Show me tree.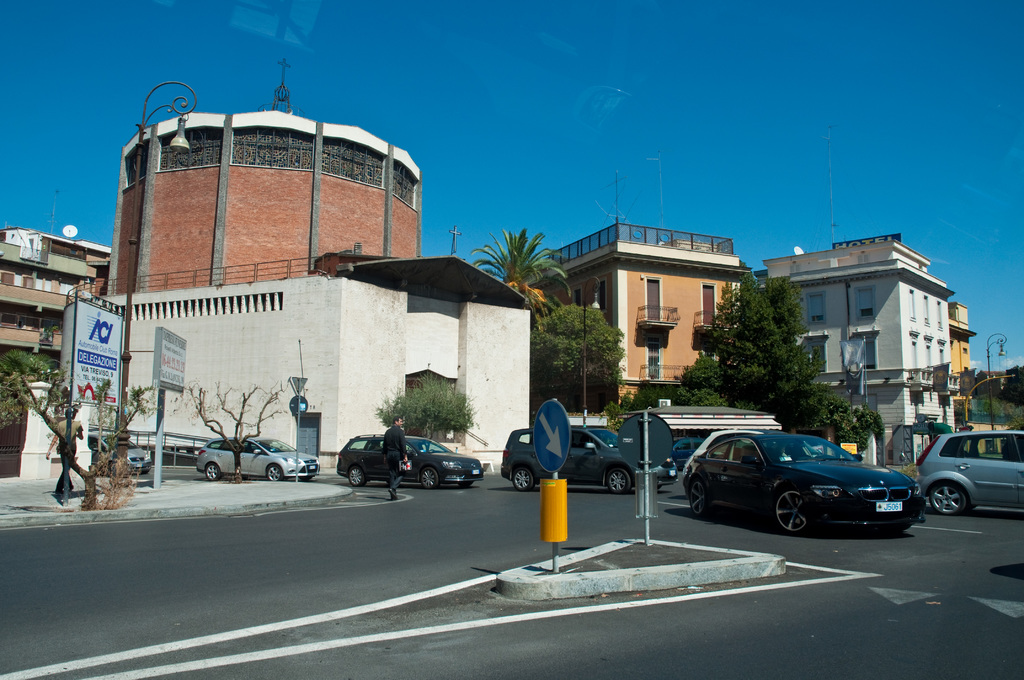
tree is here: box(1004, 364, 1023, 416).
